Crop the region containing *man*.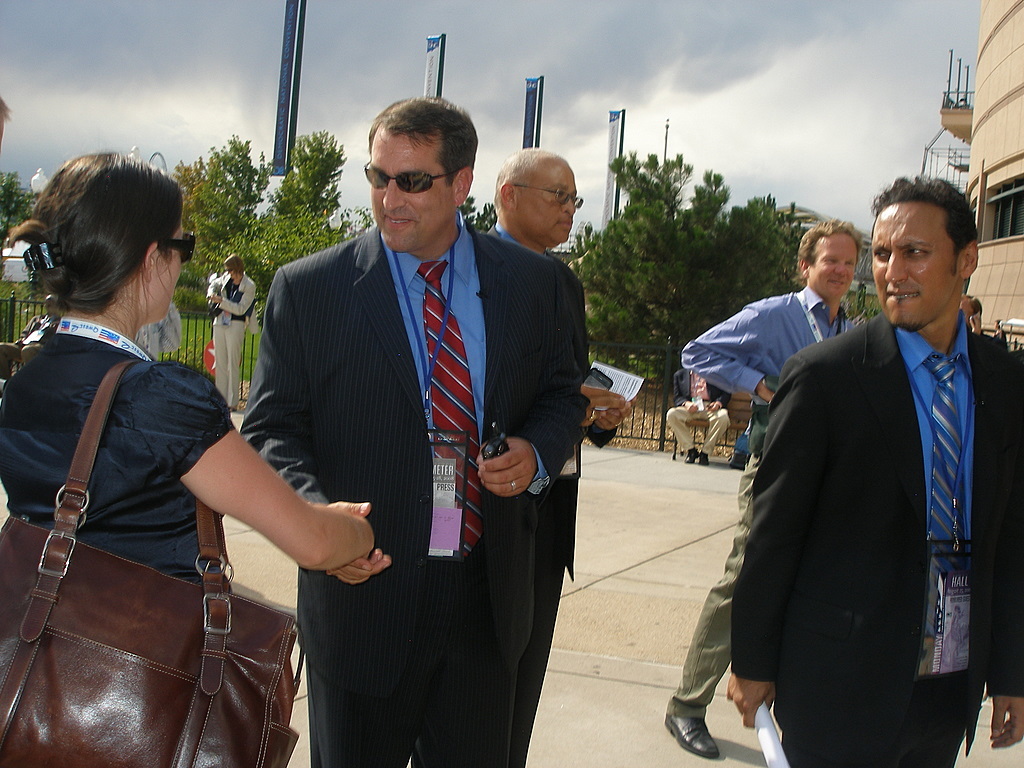
Crop region: <region>682, 220, 869, 760</region>.
